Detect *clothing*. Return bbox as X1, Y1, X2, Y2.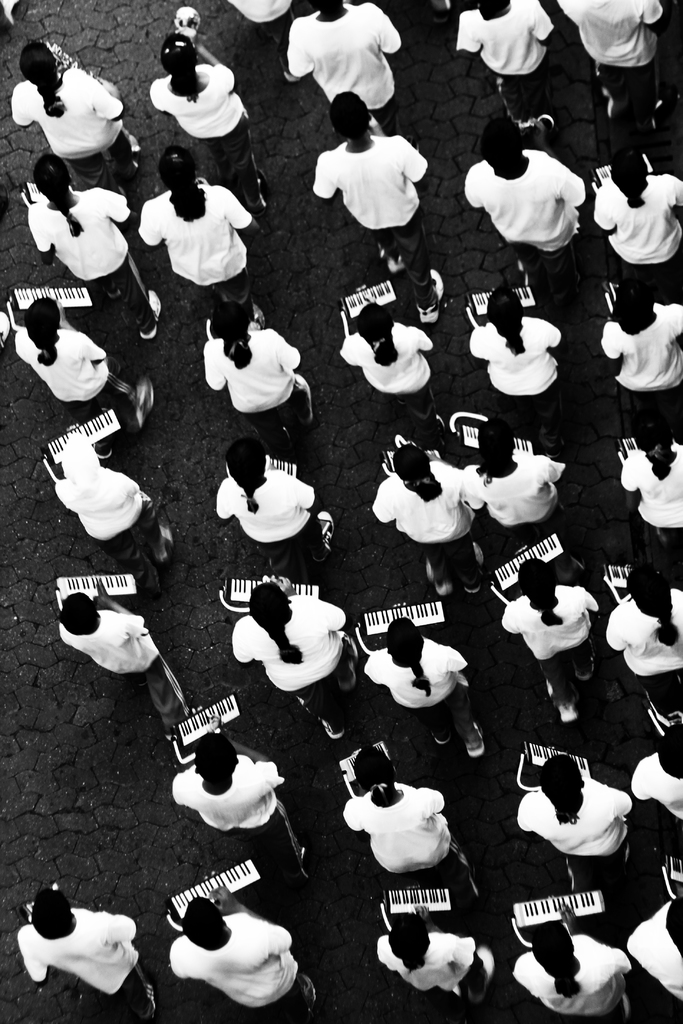
371, 924, 489, 996.
